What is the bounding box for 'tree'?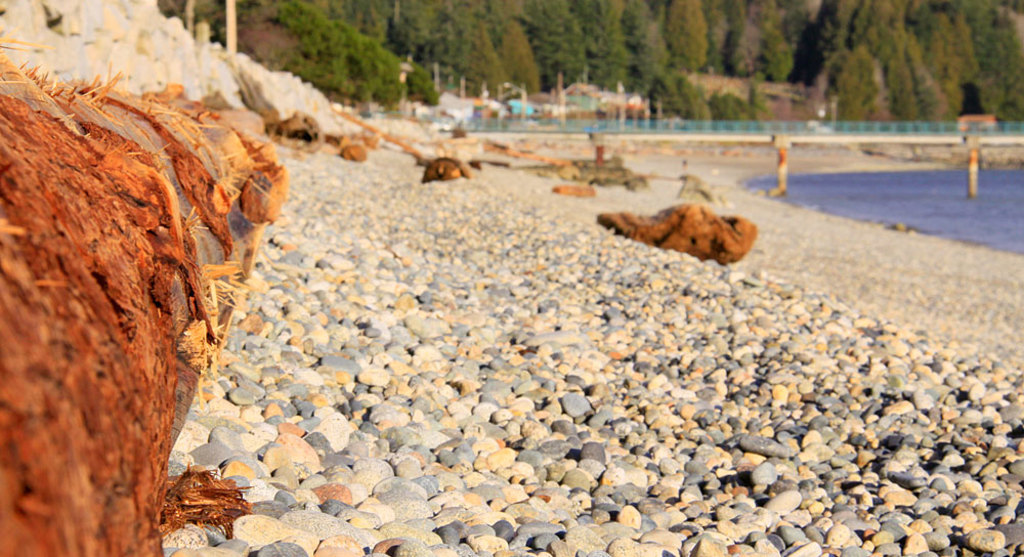
rect(496, 6, 536, 92).
